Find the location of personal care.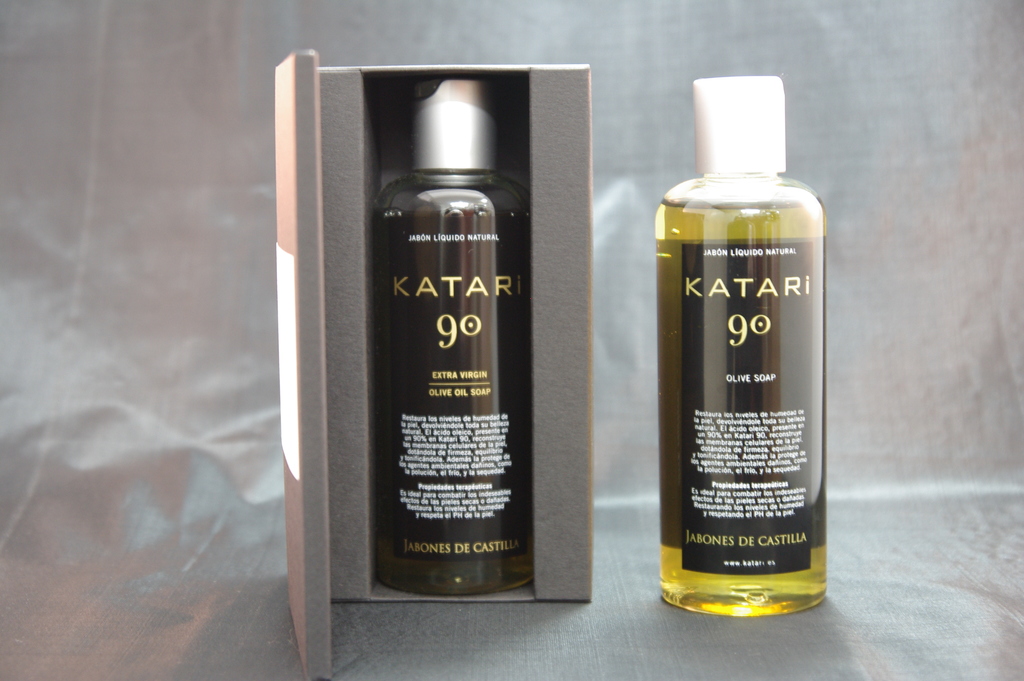
Location: select_region(374, 75, 530, 592).
